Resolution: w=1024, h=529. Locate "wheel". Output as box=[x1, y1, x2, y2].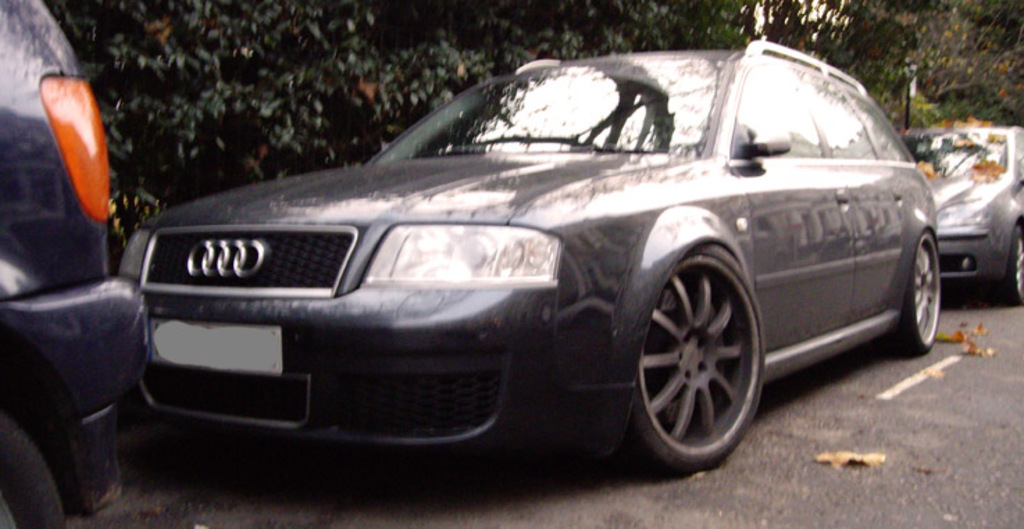
box=[624, 233, 764, 464].
